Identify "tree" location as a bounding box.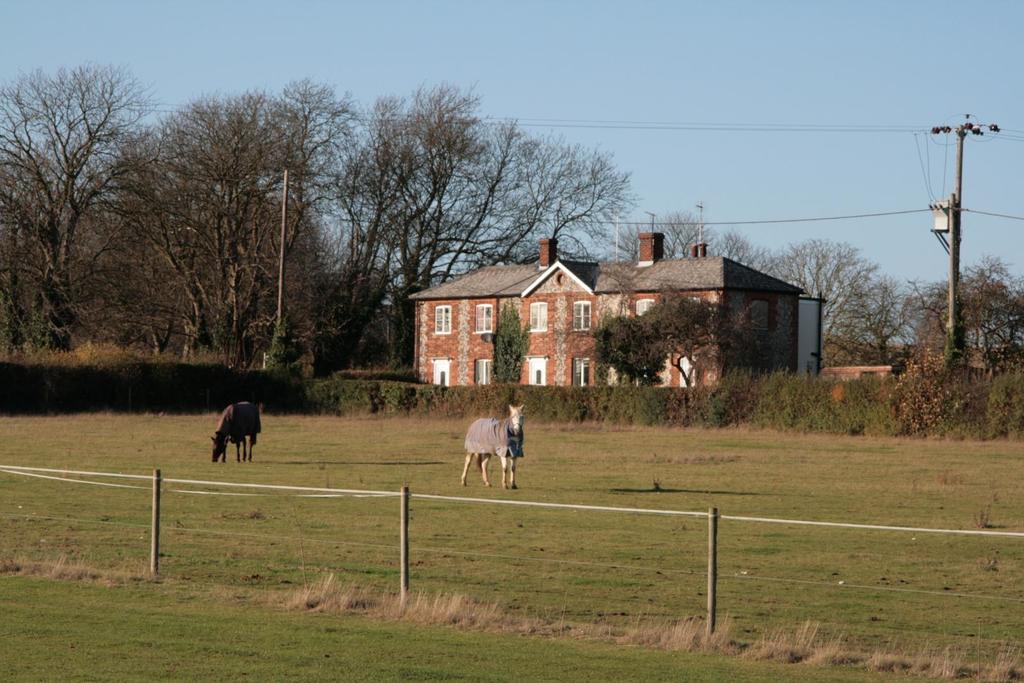
pyautogui.locateOnScreen(601, 206, 717, 272).
